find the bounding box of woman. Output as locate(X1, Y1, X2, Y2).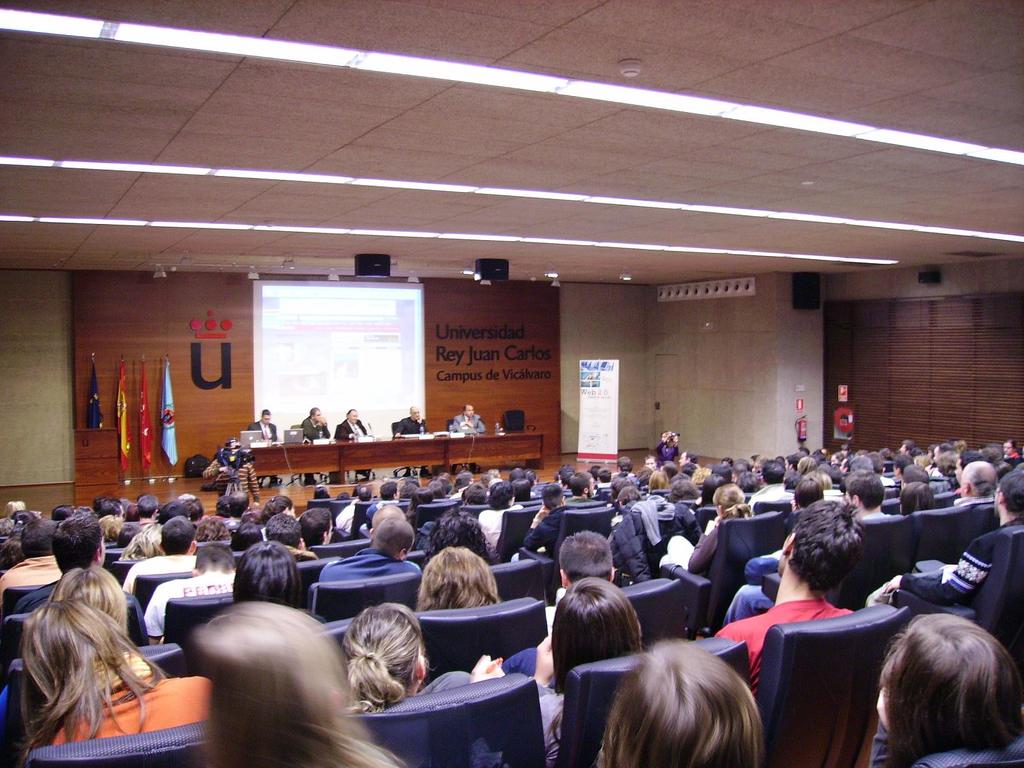
locate(262, 495, 298, 535).
